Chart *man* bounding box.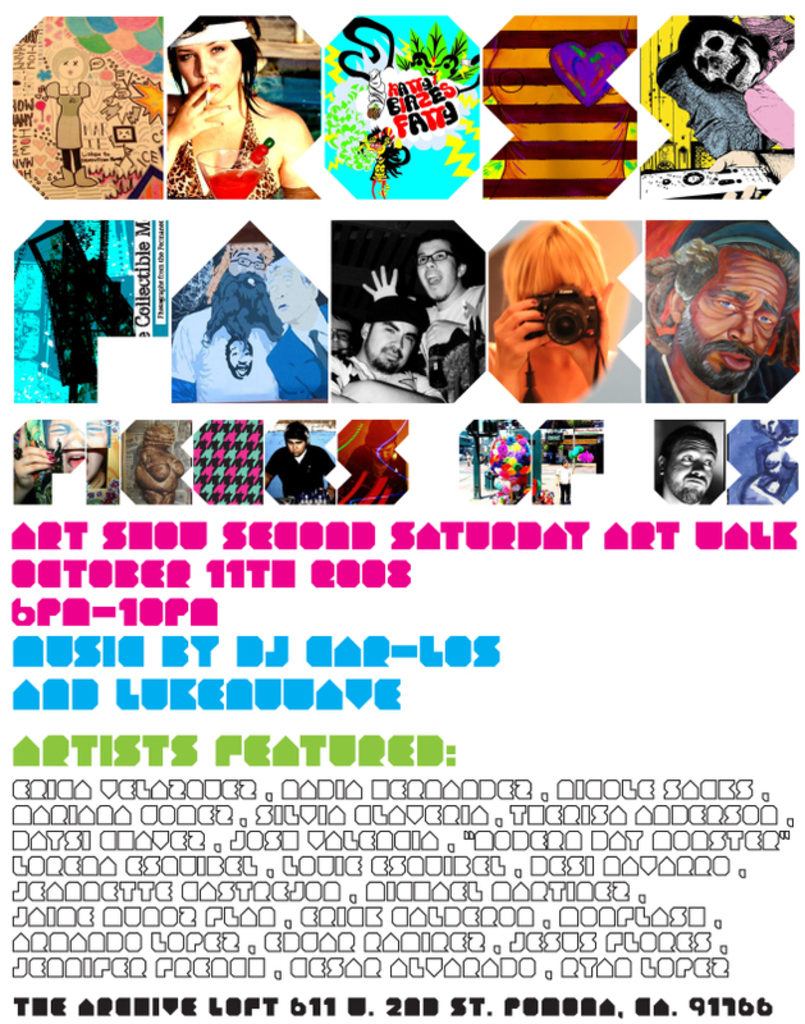
Charted: rect(328, 297, 445, 399).
